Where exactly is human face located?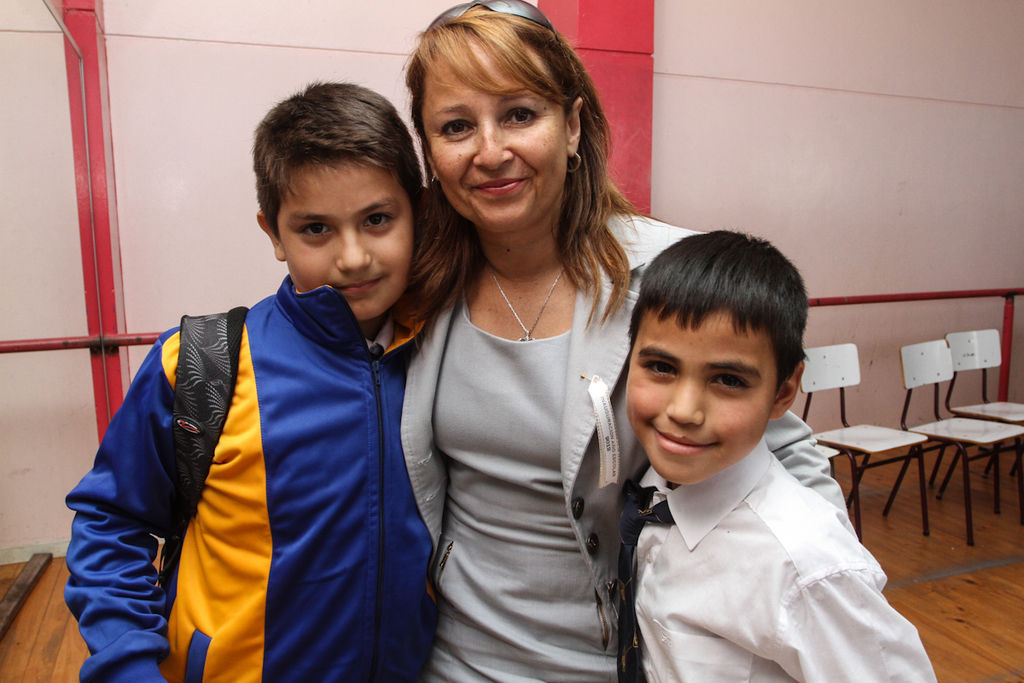
Its bounding box is 288, 166, 410, 320.
